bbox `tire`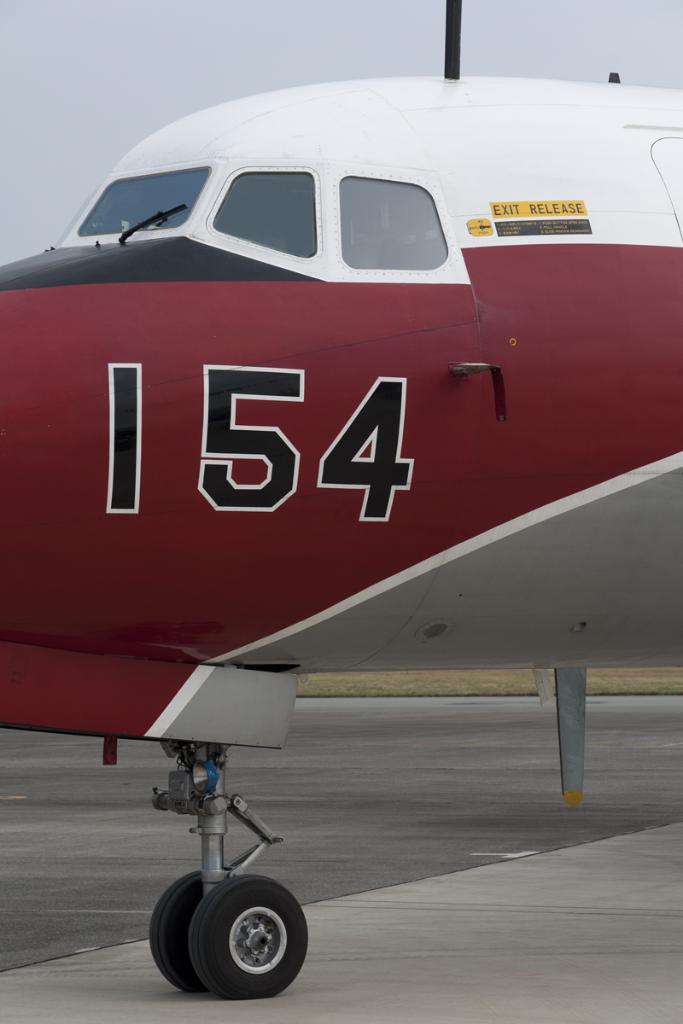
[189,876,309,1002]
